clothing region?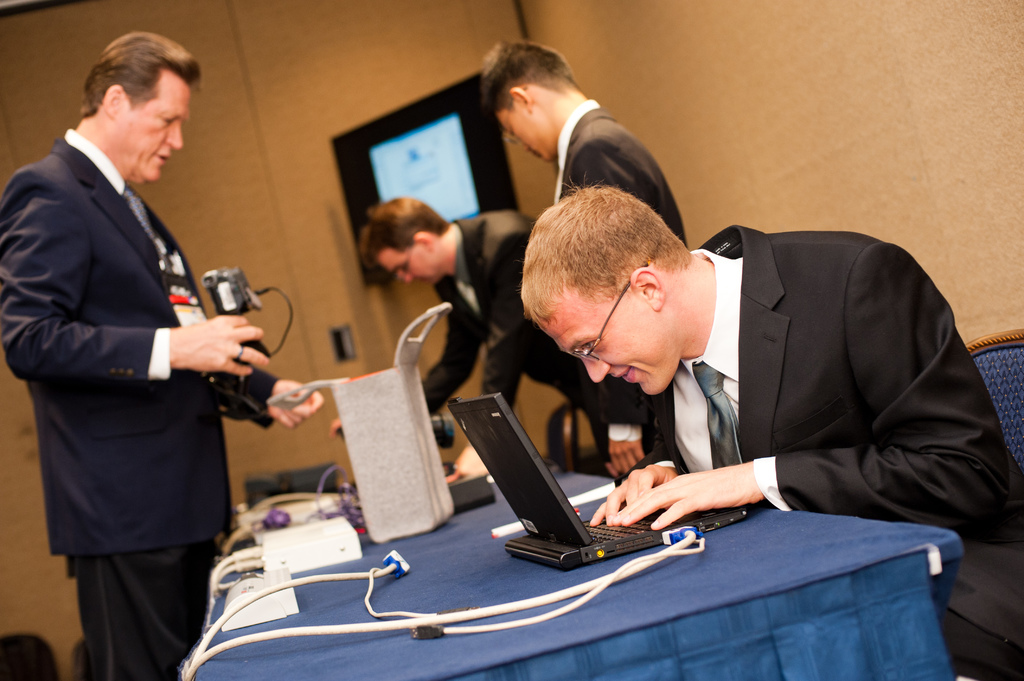
bbox=[423, 212, 608, 474]
